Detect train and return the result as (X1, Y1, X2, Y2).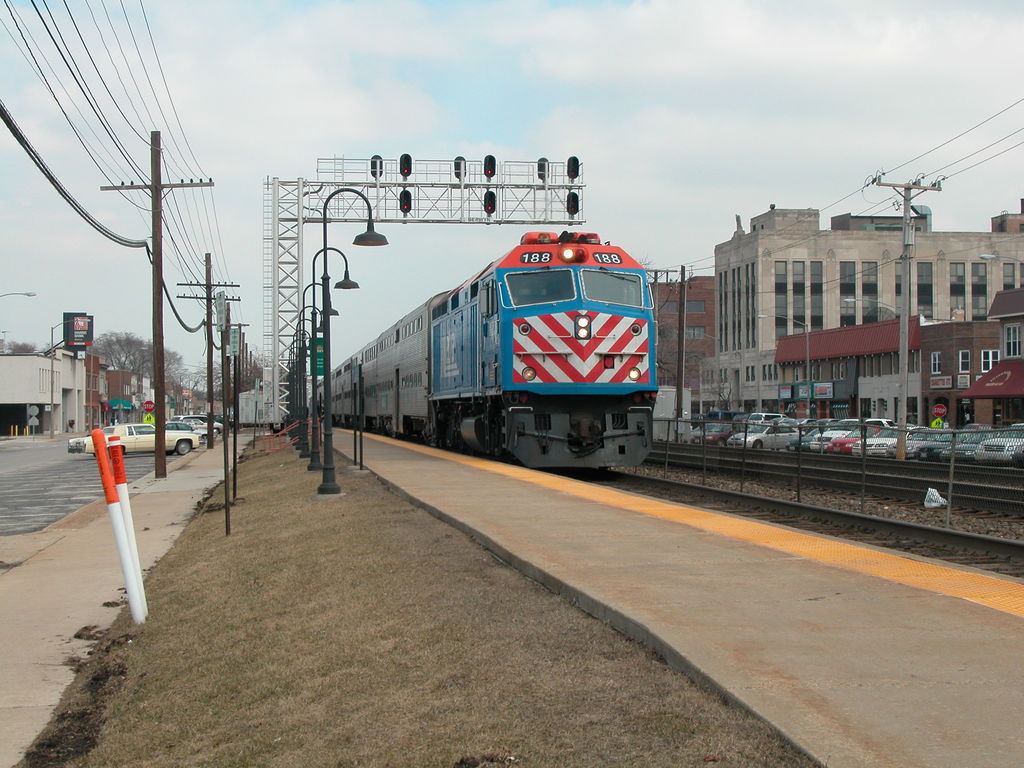
(314, 233, 660, 468).
